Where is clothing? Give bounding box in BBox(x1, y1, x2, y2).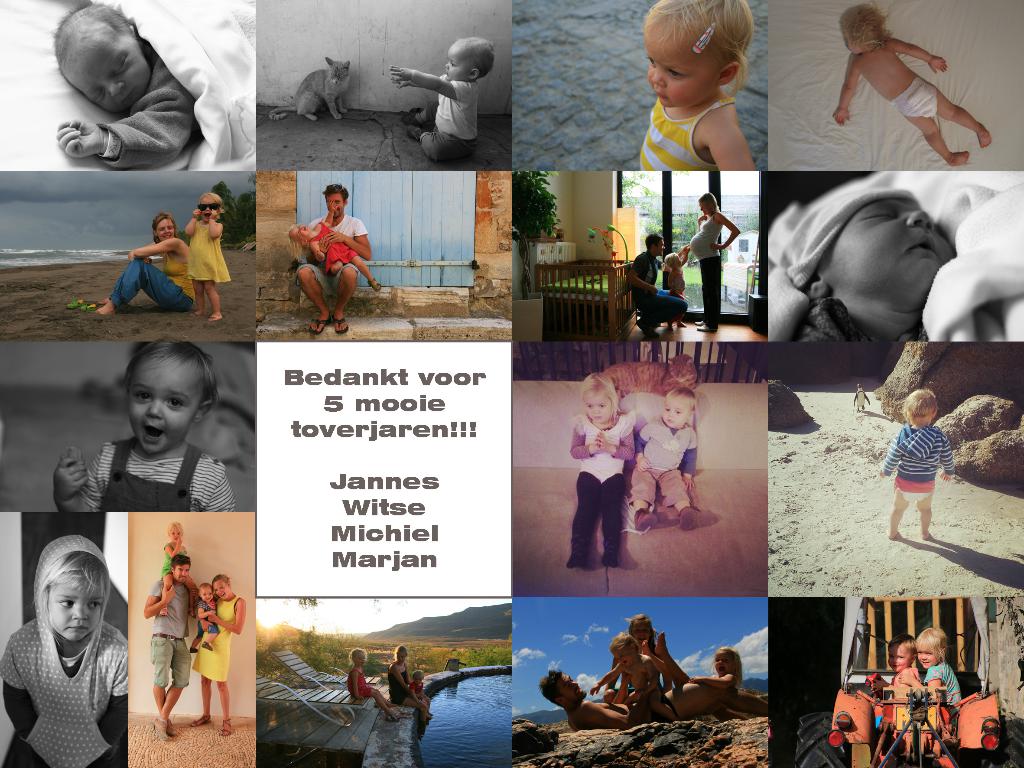
BBox(186, 215, 231, 284).
